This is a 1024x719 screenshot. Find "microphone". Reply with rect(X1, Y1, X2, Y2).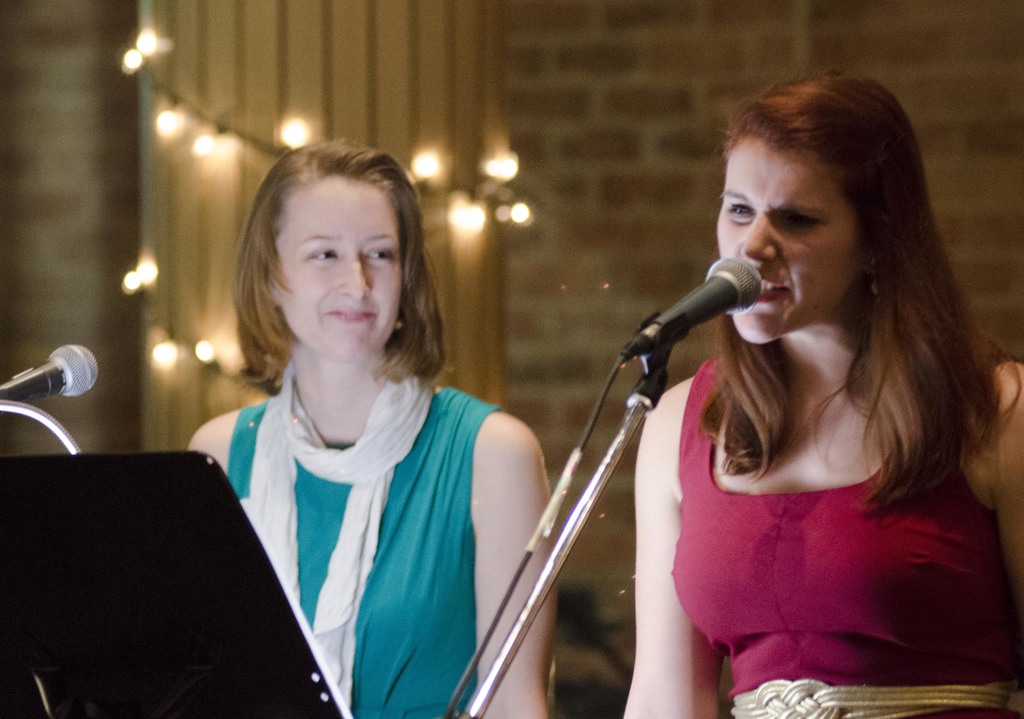
rect(0, 344, 99, 404).
